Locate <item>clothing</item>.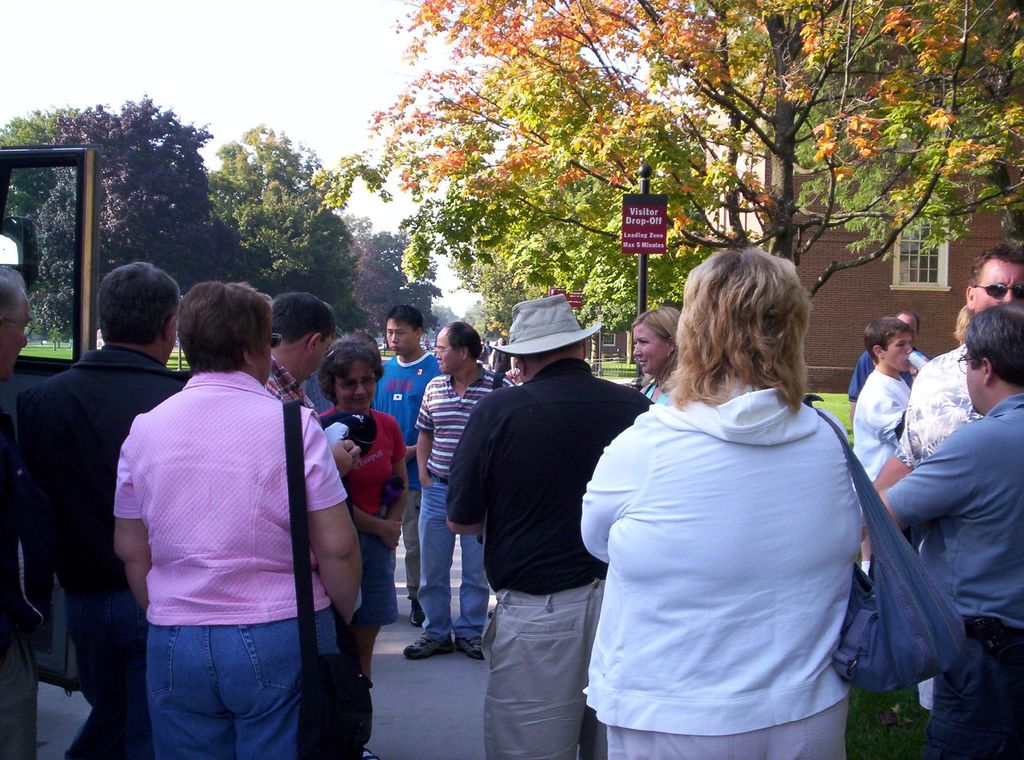
Bounding box: pyautogui.locateOnScreen(421, 370, 501, 637).
